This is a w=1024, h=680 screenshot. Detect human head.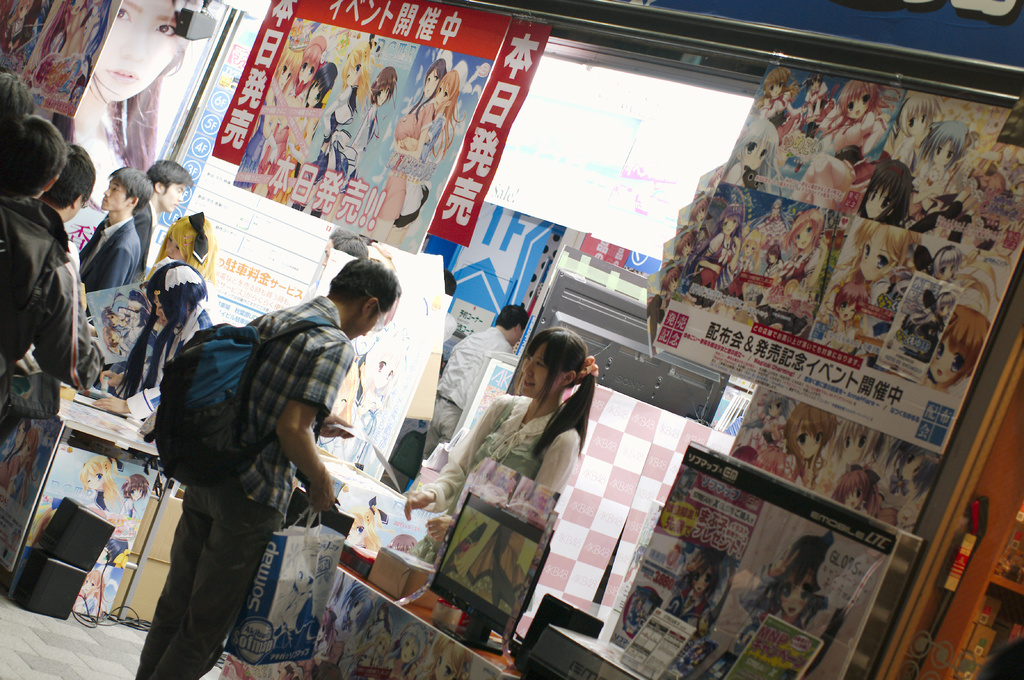
left=742, top=232, right=760, bottom=256.
